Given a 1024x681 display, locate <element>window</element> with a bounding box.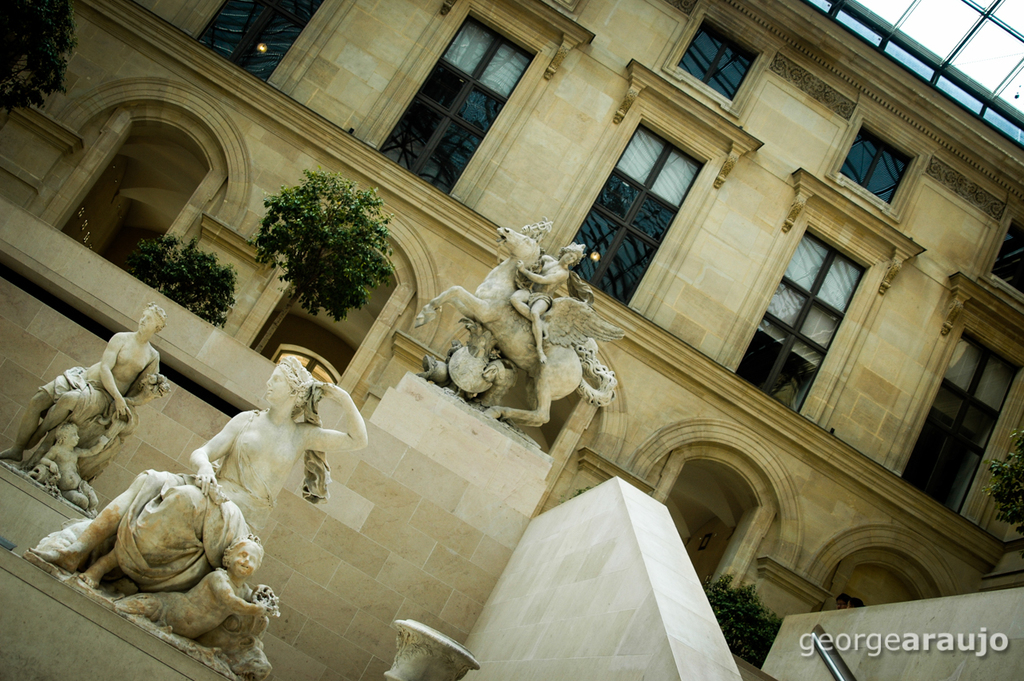
Located: [x1=347, y1=0, x2=594, y2=210].
